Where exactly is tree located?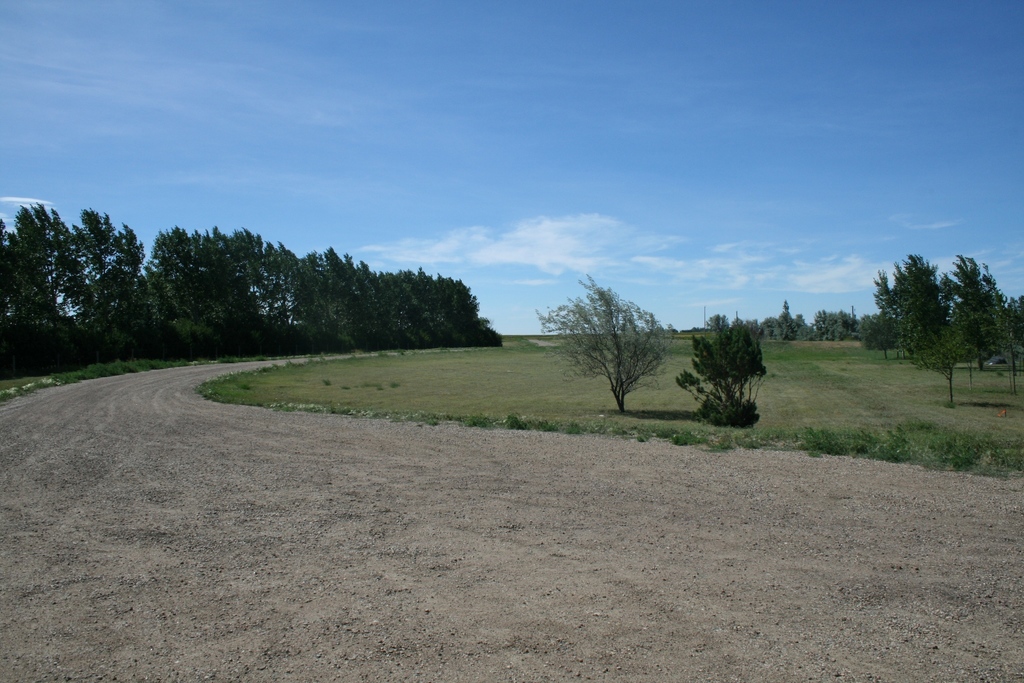
Its bounding box is BBox(904, 252, 950, 345).
